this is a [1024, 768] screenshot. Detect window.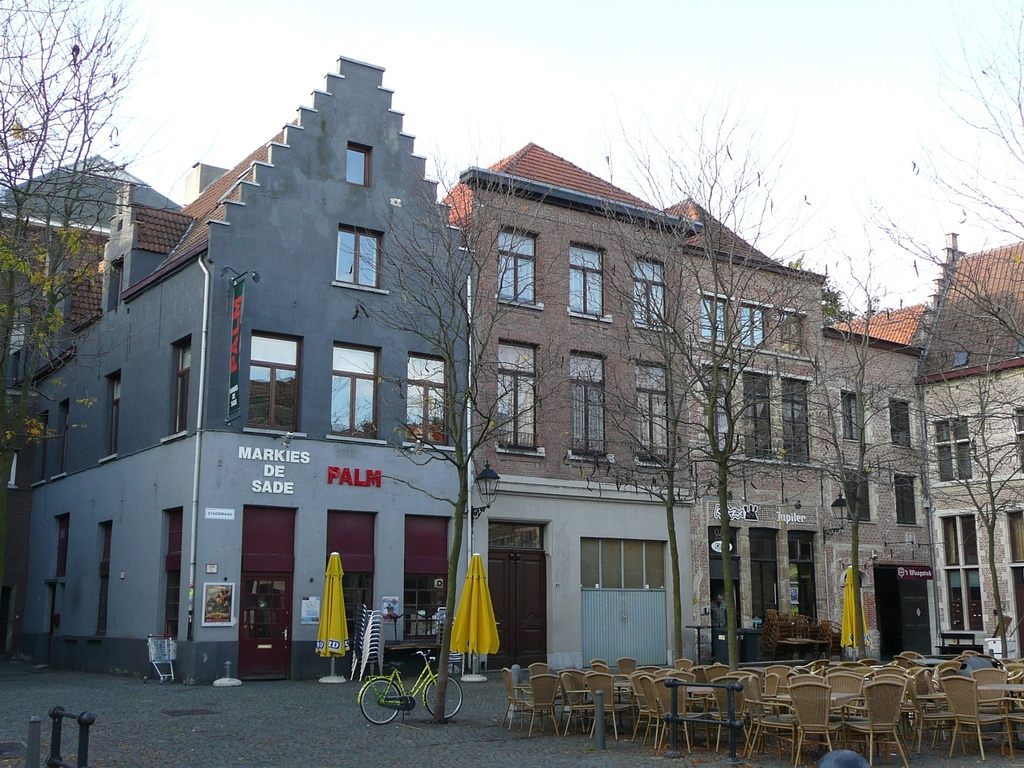
bbox=[345, 141, 369, 187].
